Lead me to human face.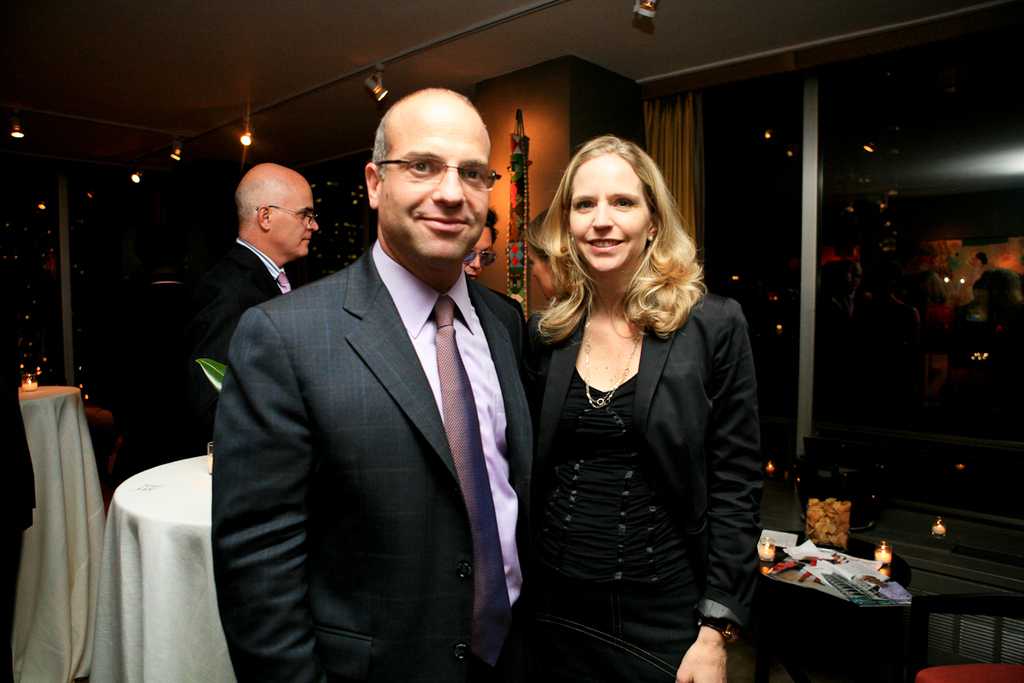
Lead to <box>275,186,319,255</box>.
